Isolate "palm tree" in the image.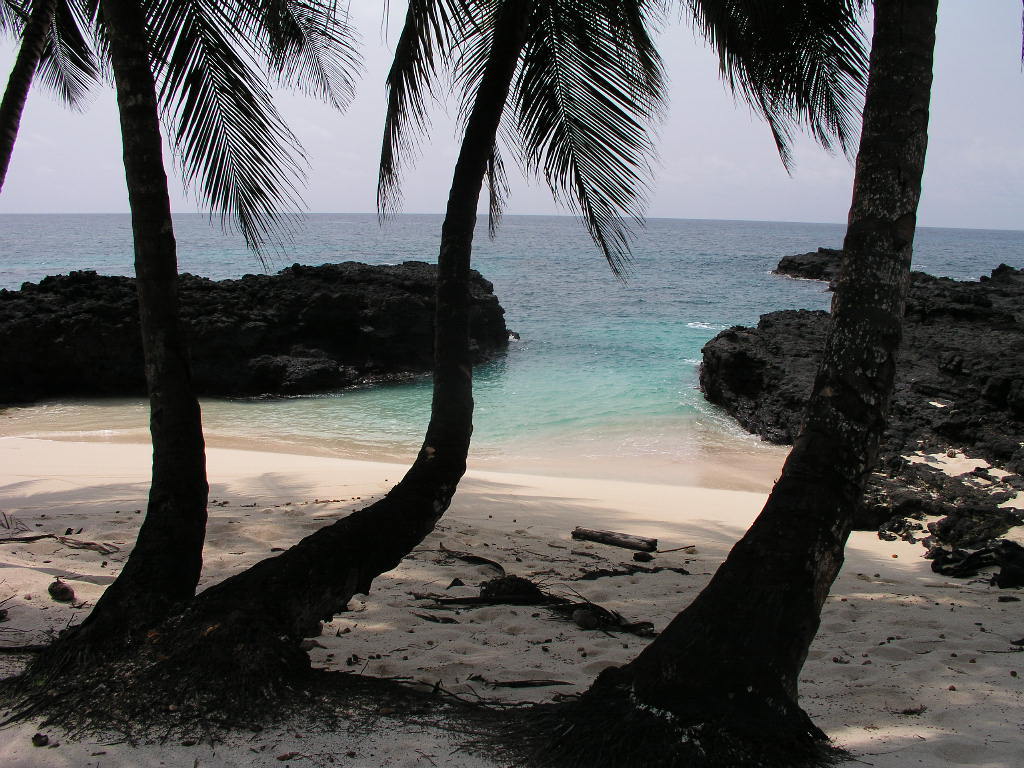
Isolated region: BBox(689, 2, 920, 766).
